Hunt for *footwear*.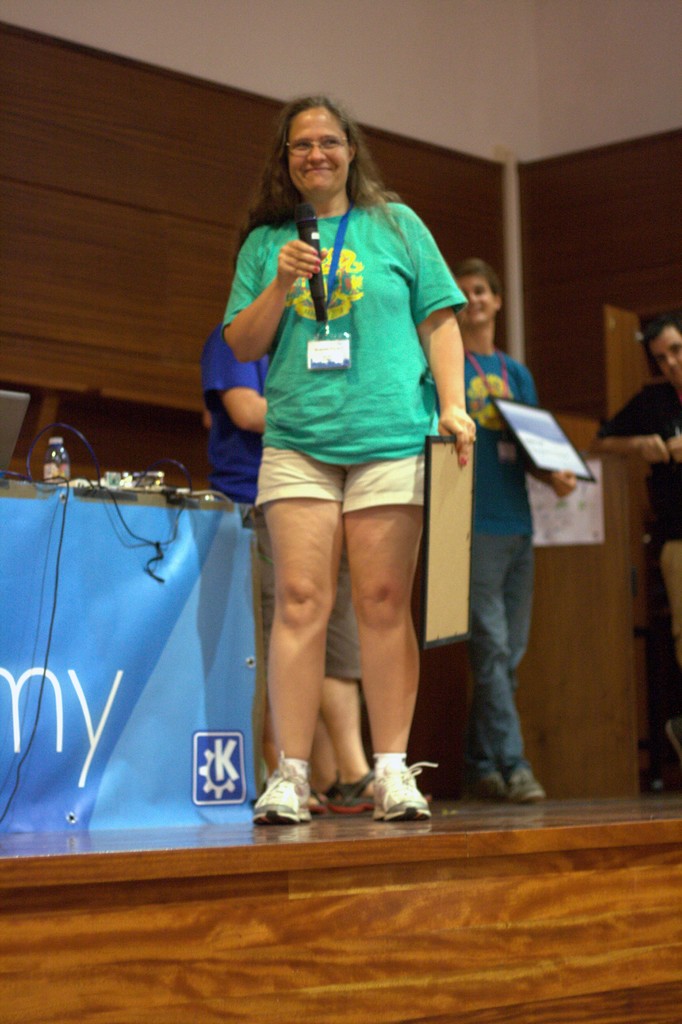
Hunted down at <box>512,771,544,806</box>.
